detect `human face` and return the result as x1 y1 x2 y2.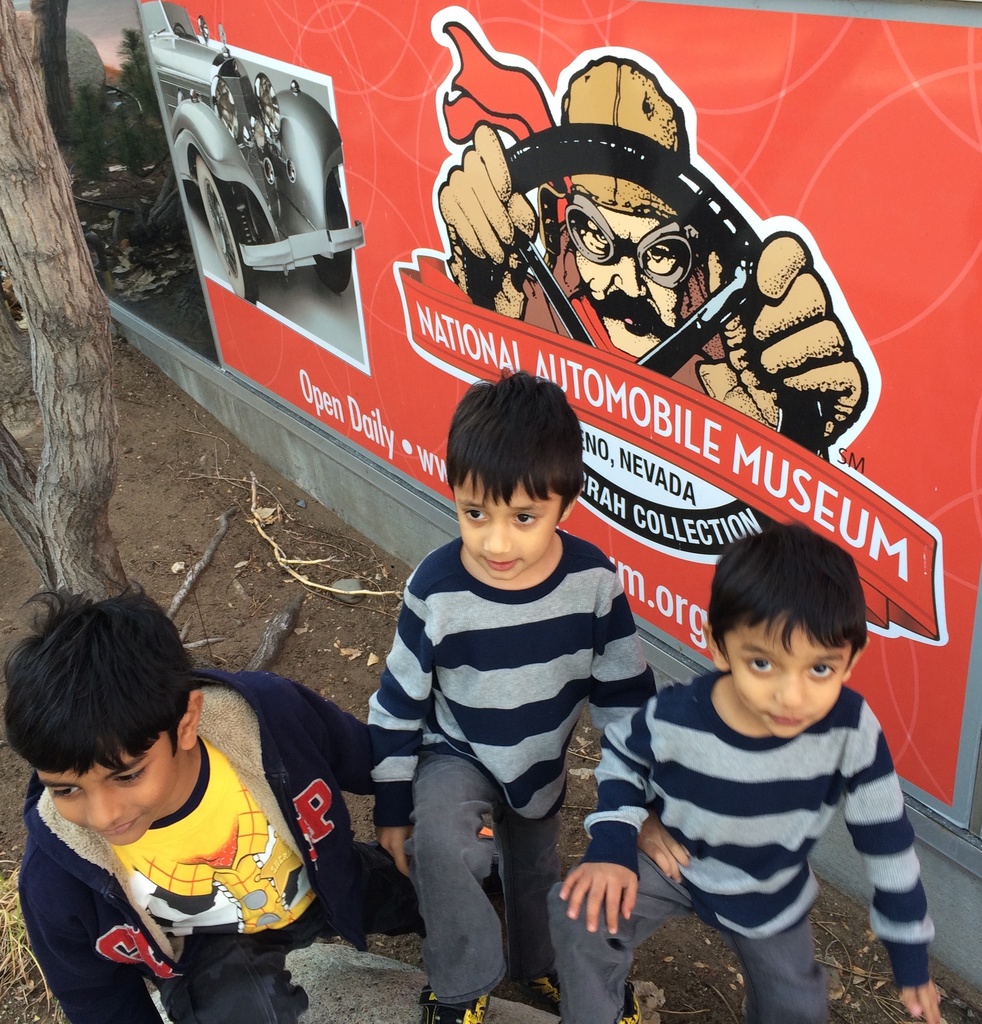
723 610 849 736.
